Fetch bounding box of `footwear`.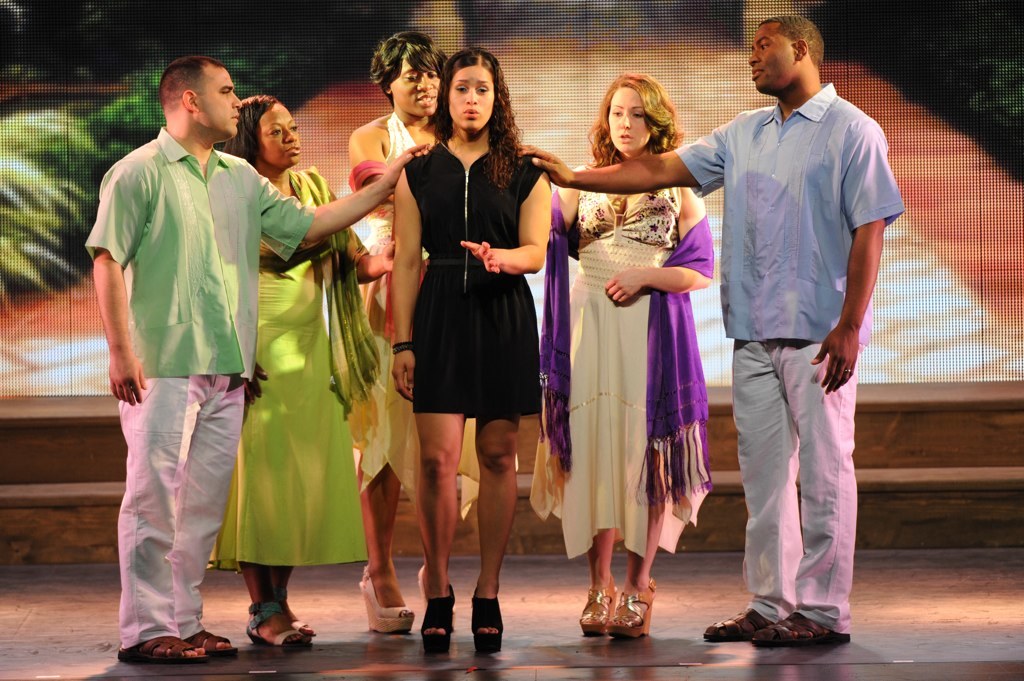
Bbox: <region>182, 635, 234, 660</region>.
